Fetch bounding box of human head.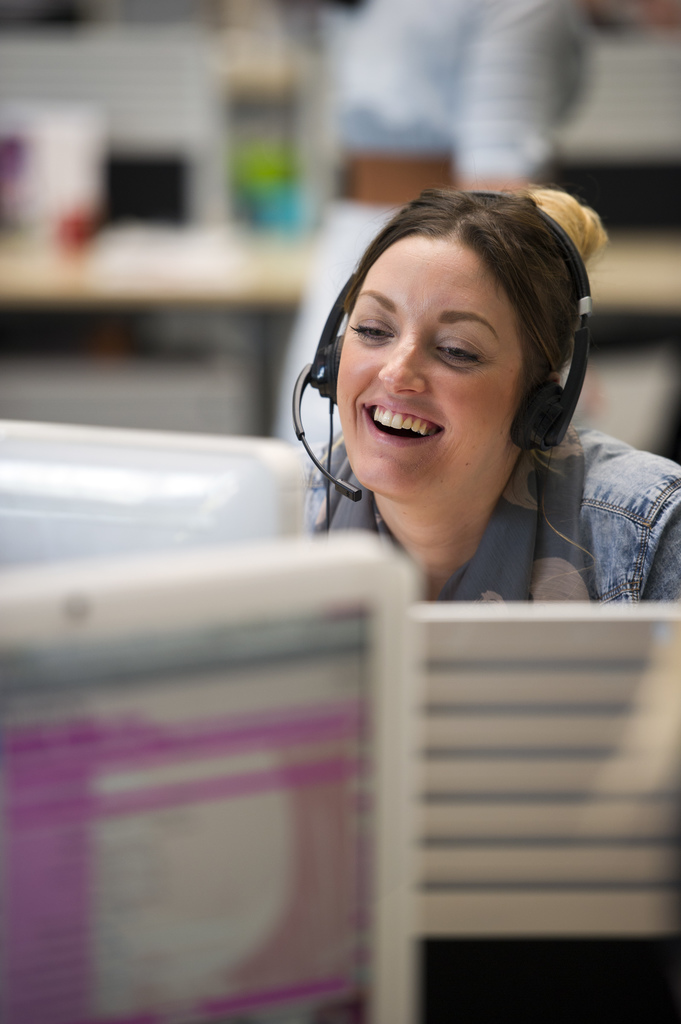
Bbox: pyautogui.locateOnScreen(314, 187, 575, 521).
